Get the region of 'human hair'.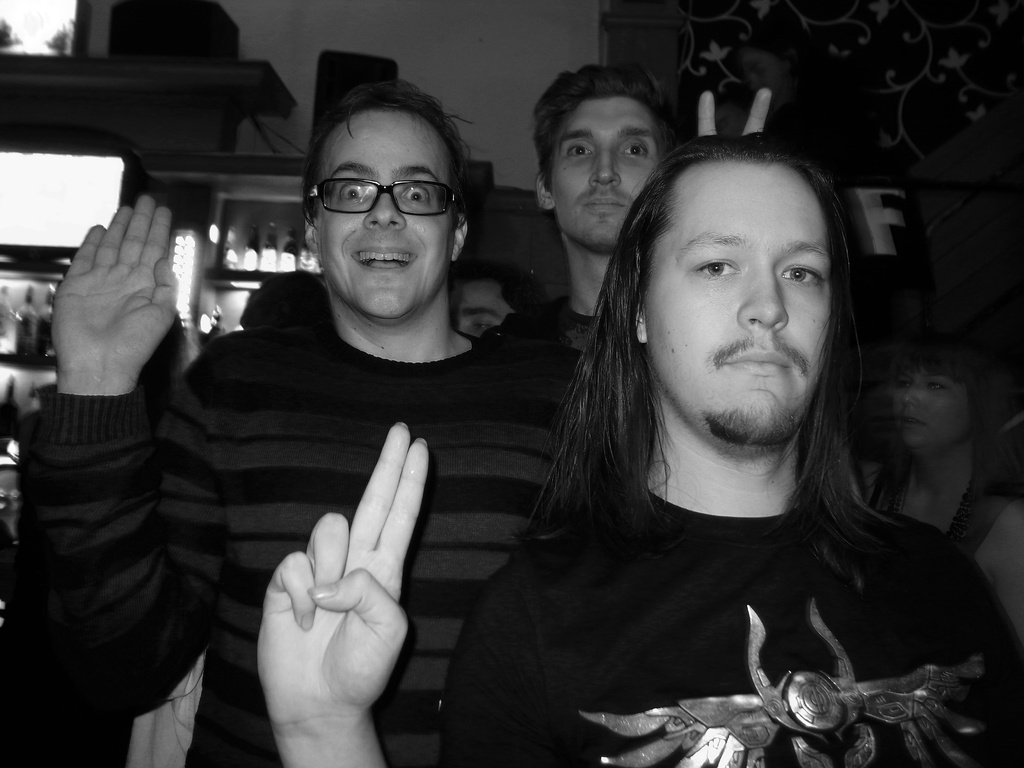
(448, 259, 556, 315).
